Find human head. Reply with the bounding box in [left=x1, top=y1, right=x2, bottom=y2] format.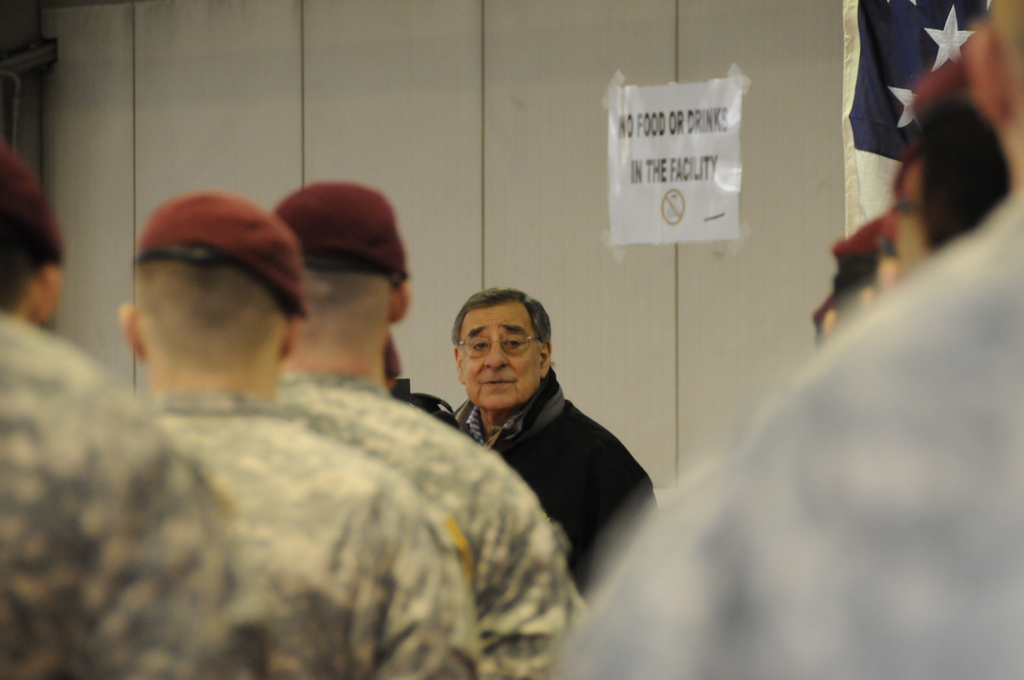
[left=911, top=61, right=1018, bottom=250].
